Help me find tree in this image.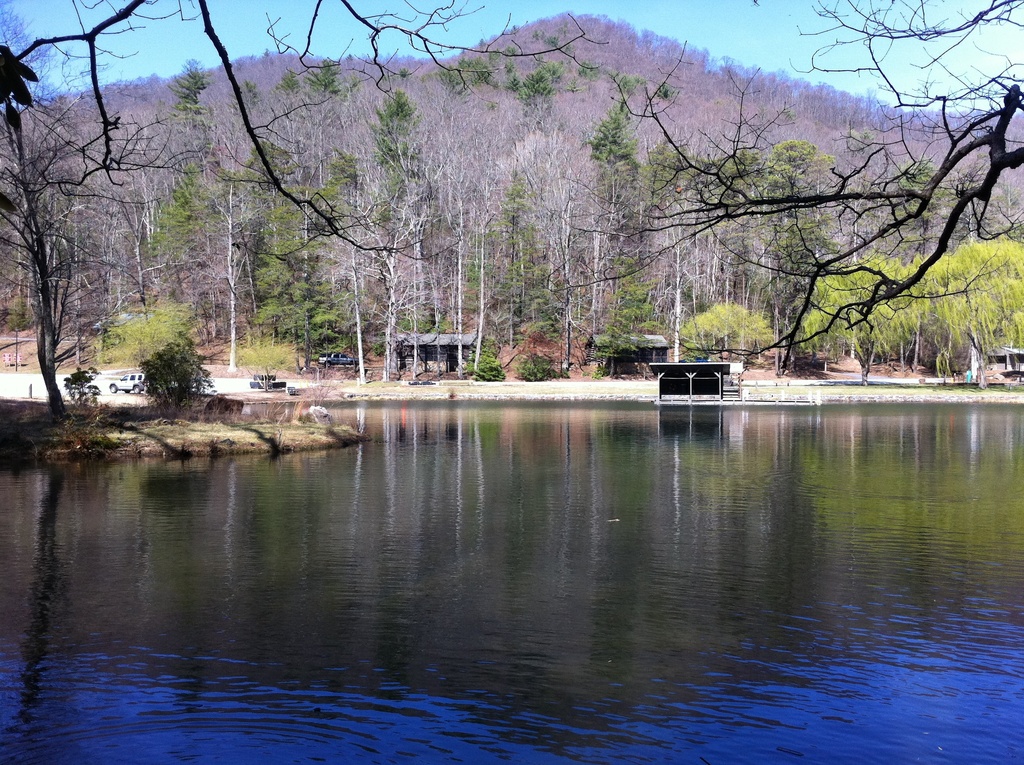
Found it: (0,3,138,435).
